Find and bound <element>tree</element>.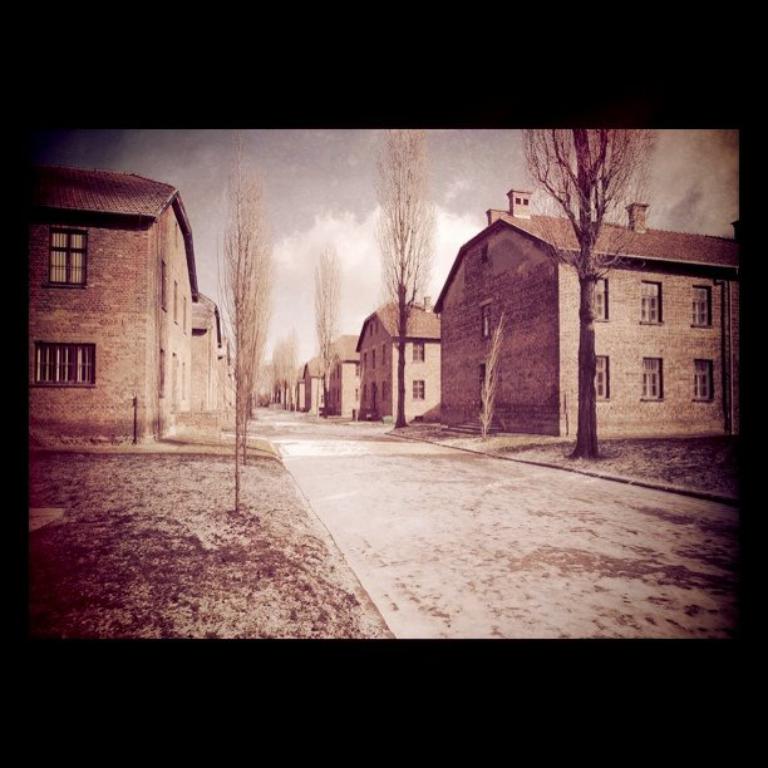
Bound: 371/132/430/427.
